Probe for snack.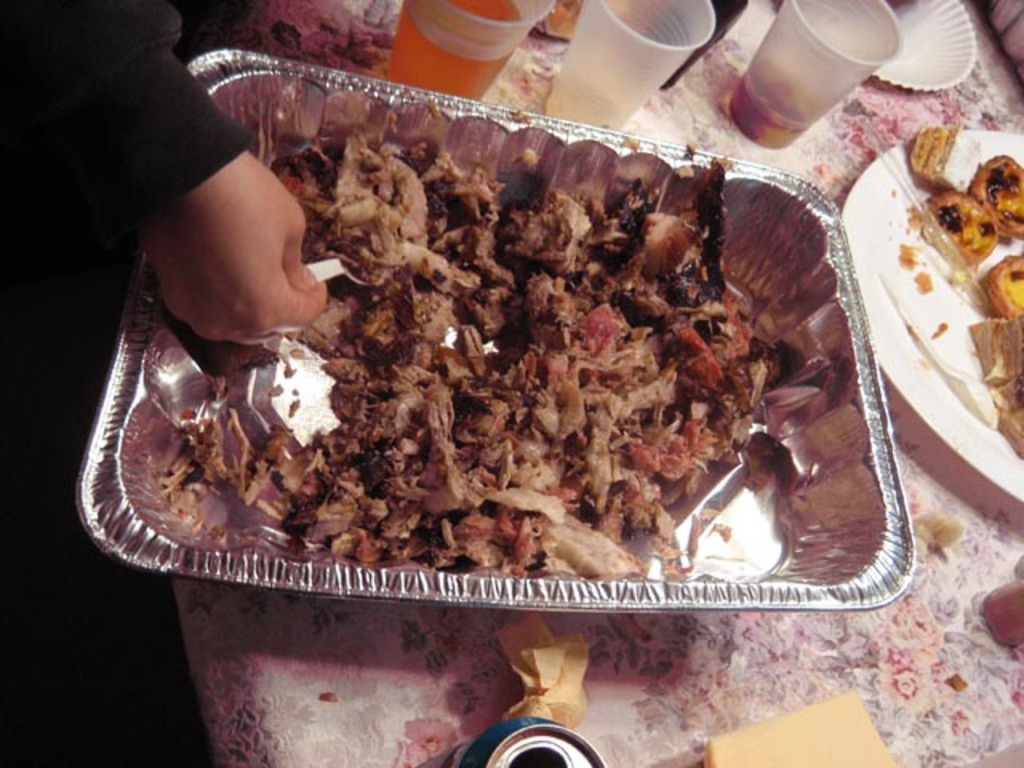
Probe result: region(923, 187, 1008, 267).
